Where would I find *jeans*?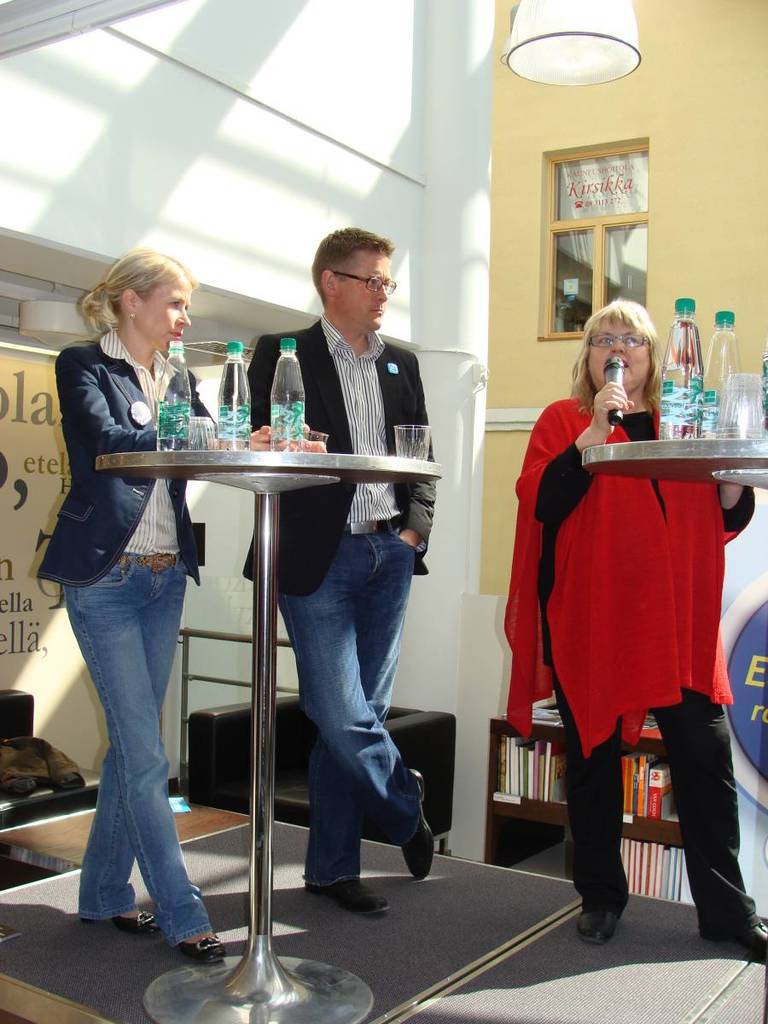
At 51, 544, 195, 962.
